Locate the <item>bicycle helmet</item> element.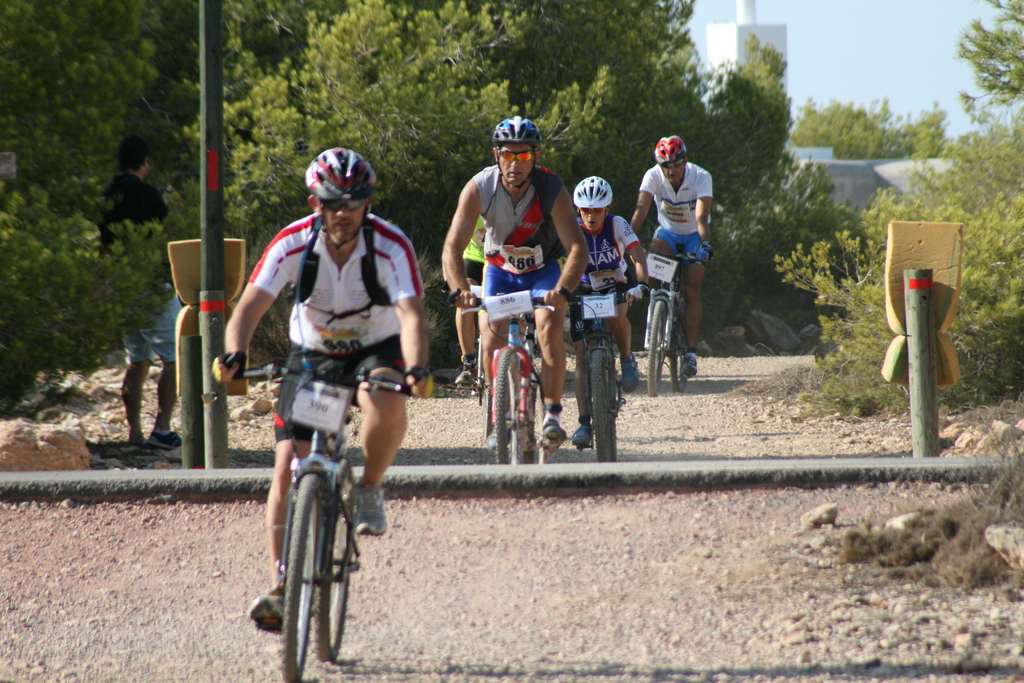
Element bbox: l=565, t=175, r=612, b=205.
